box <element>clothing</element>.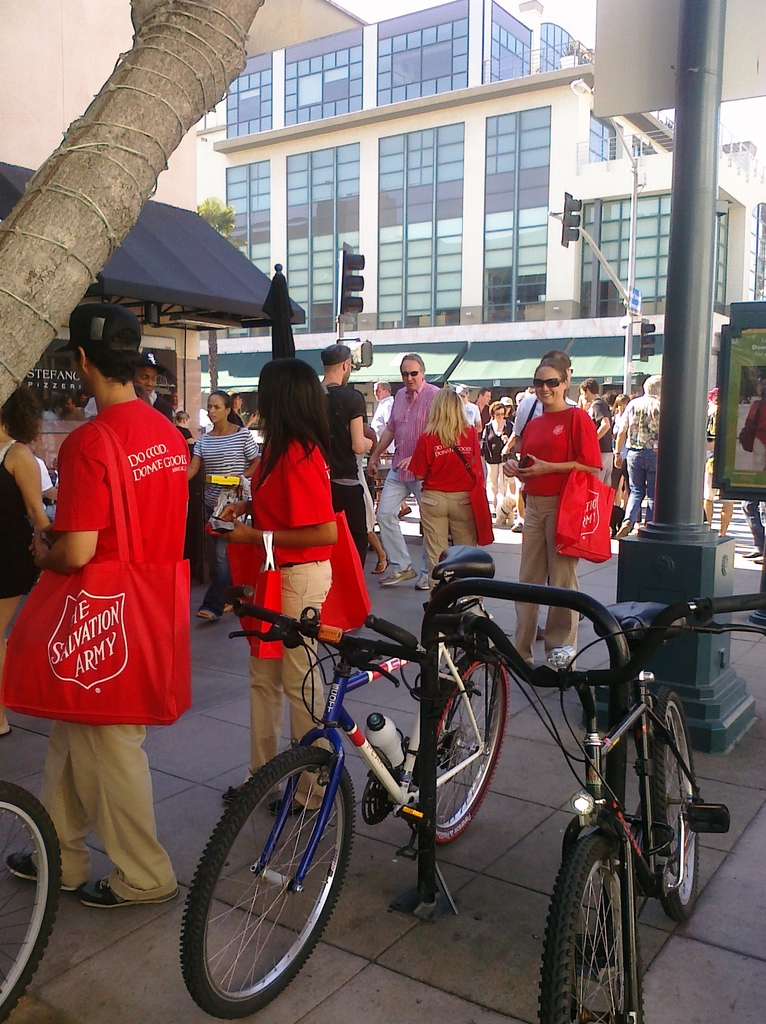
[left=369, top=394, right=399, bottom=454].
